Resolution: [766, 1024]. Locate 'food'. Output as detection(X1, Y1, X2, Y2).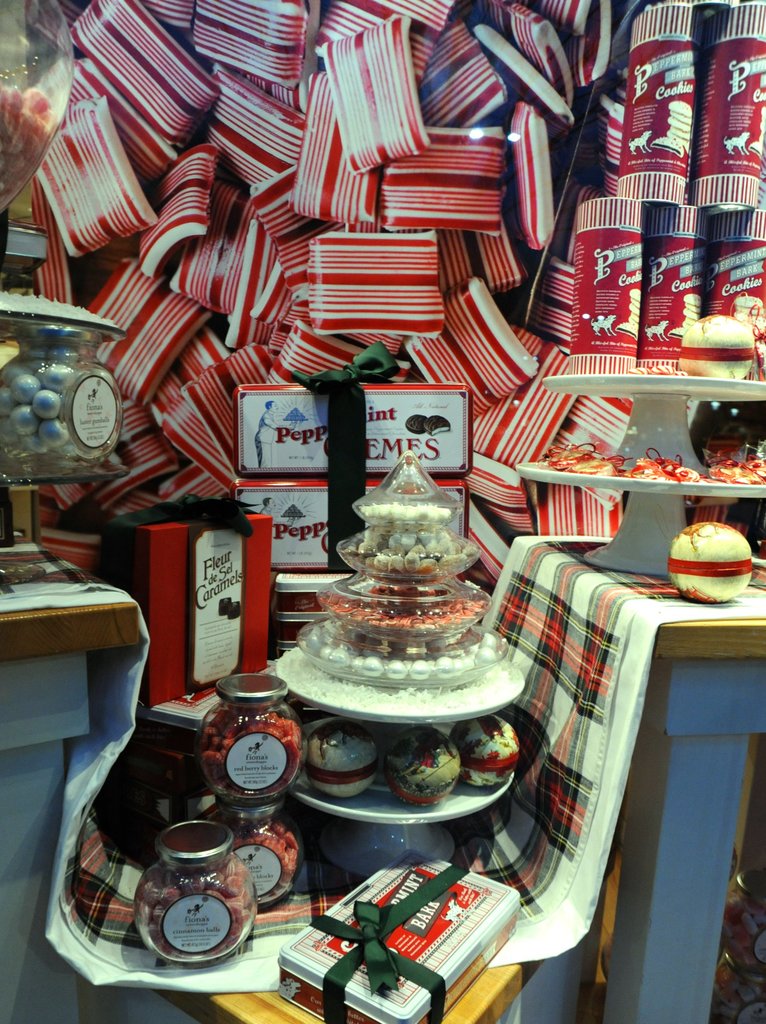
detection(222, 818, 299, 908).
